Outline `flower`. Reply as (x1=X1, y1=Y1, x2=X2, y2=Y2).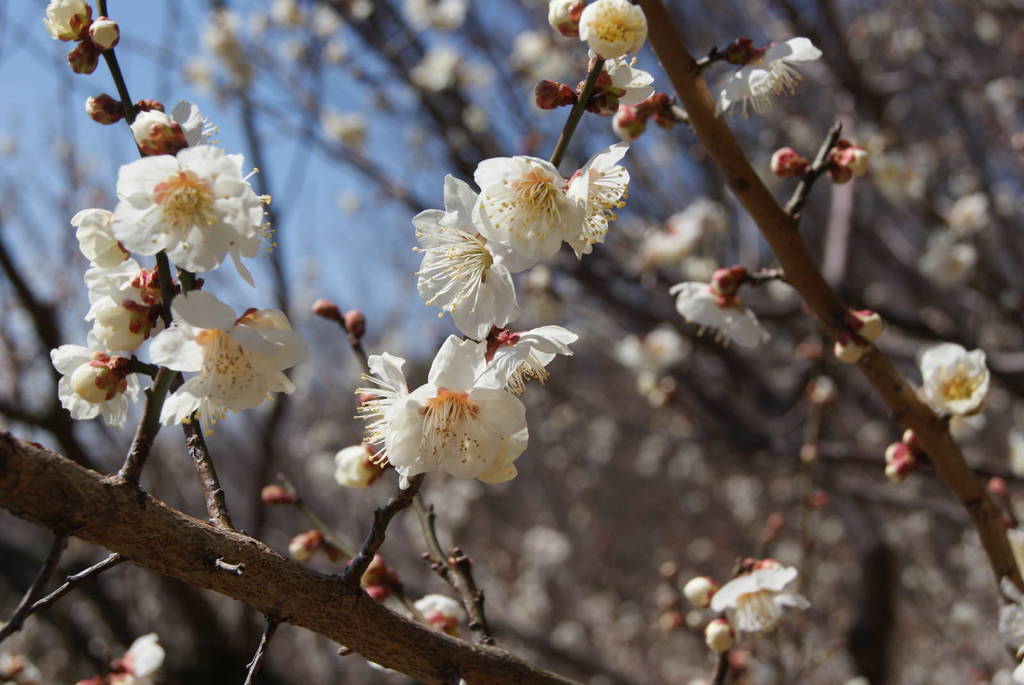
(x1=465, y1=319, x2=581, y2=404).
